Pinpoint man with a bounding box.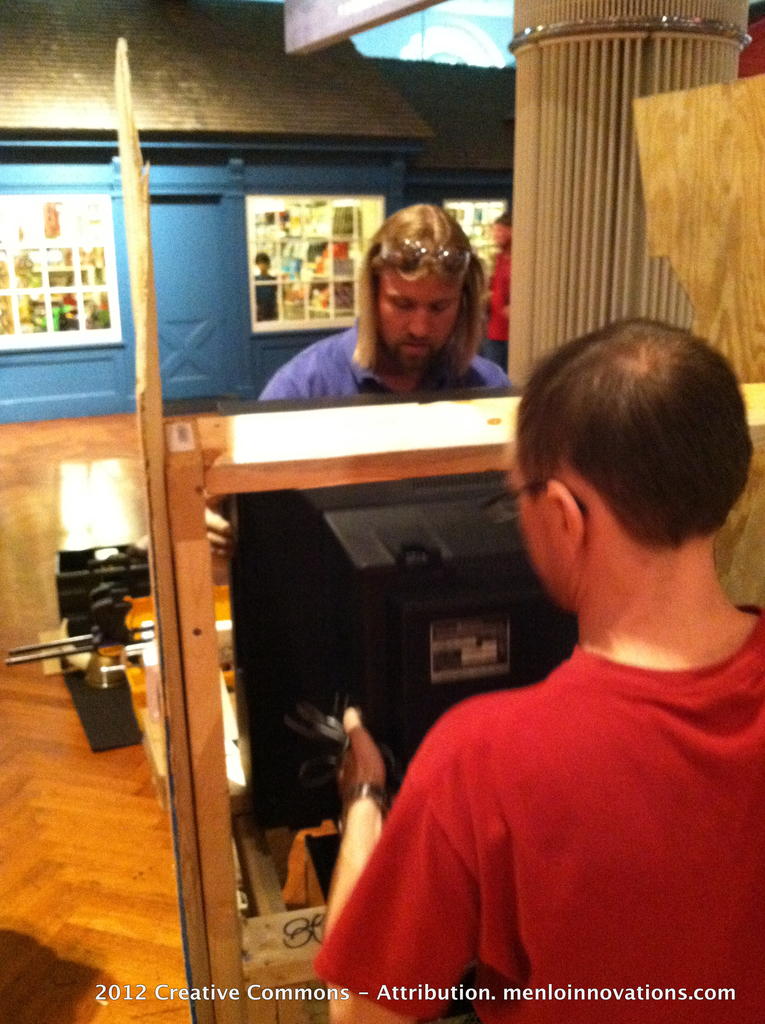
box=[317, 278, 759, 993].
